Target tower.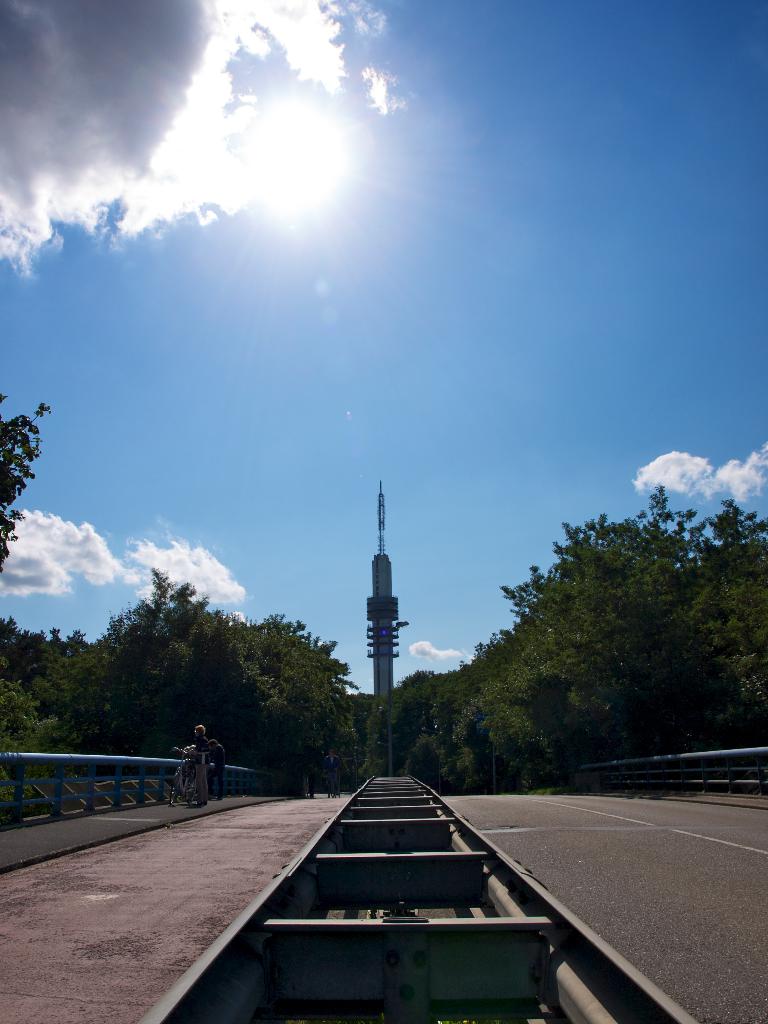
Target region: 344,492,429,716.
